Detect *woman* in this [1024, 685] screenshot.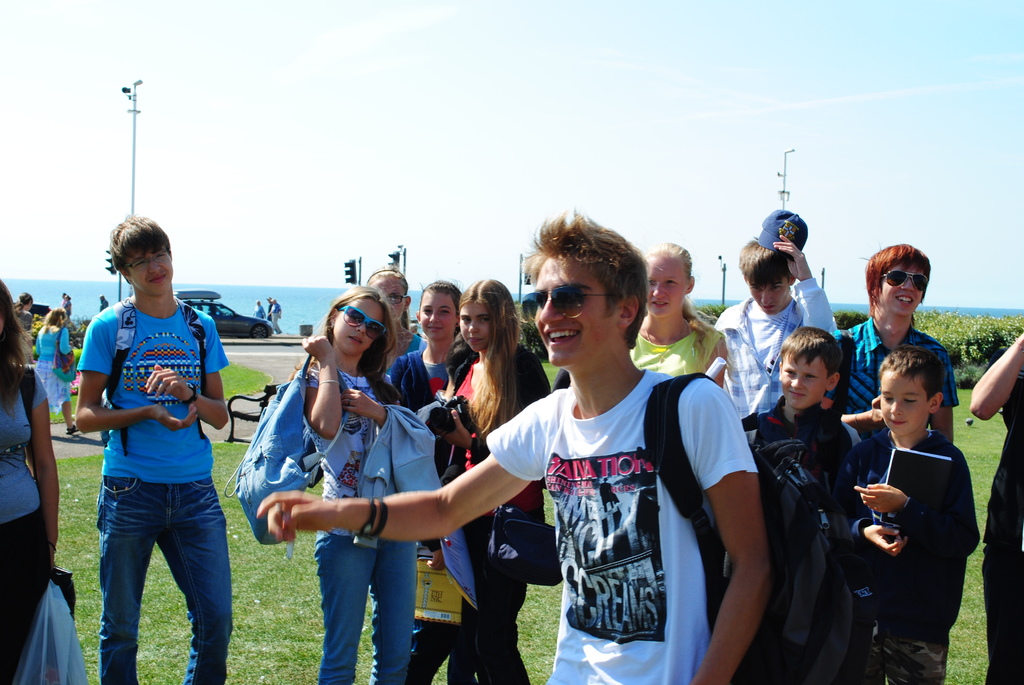
Detection: [0, 273, 60, 684].
